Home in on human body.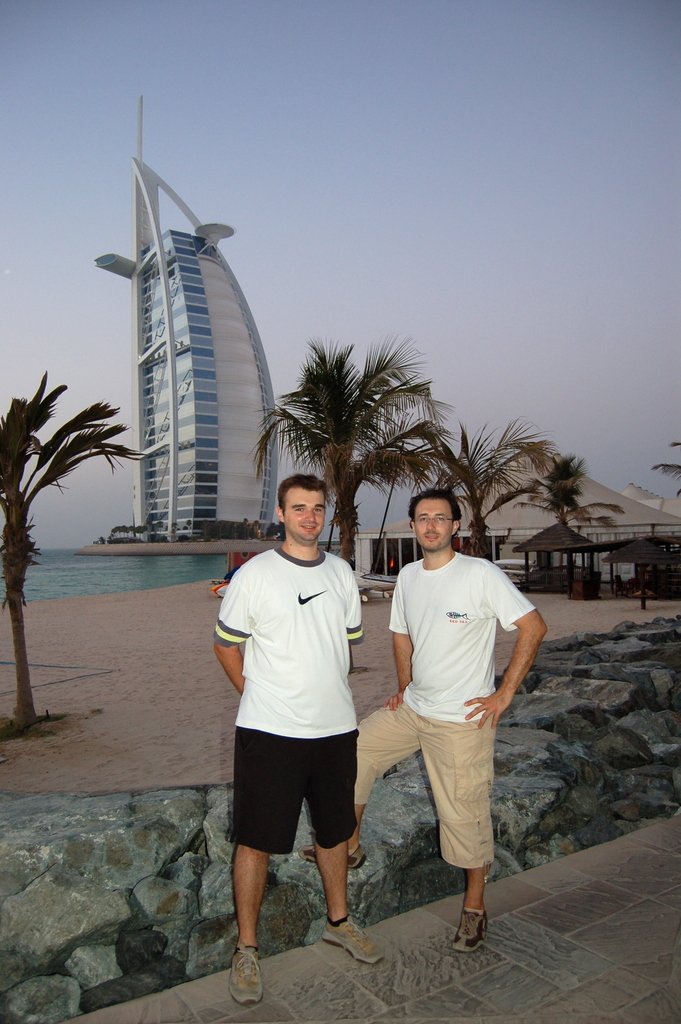
Homed in at Rect(305, 489, 540, 953).
